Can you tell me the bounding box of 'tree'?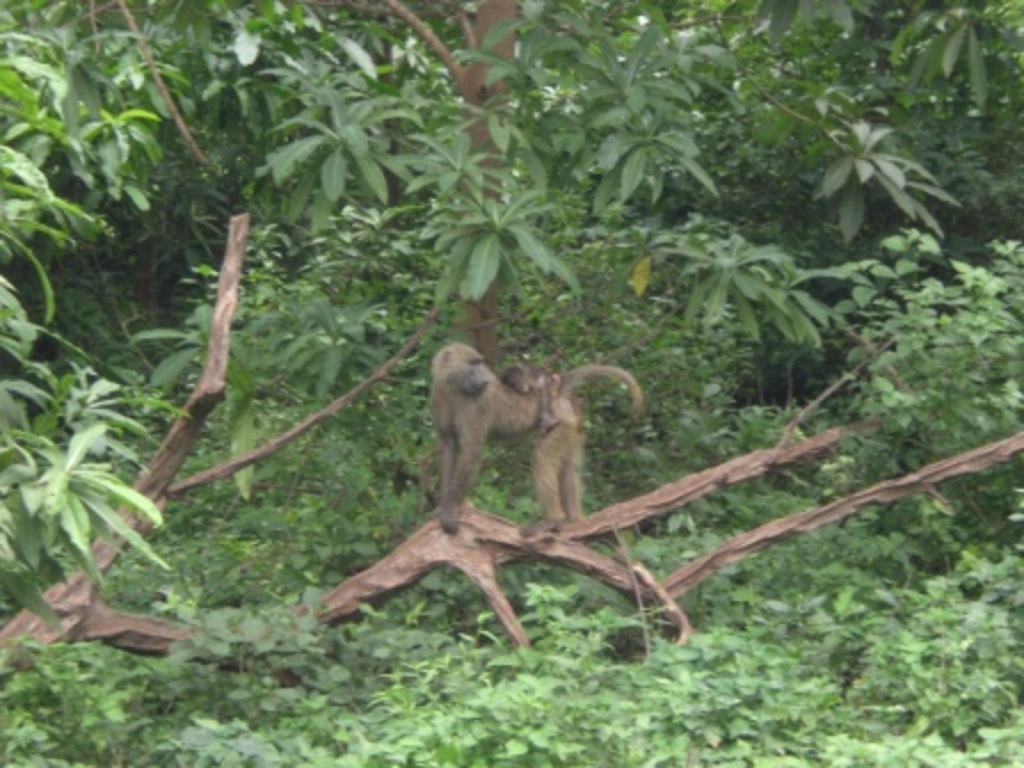
{"left": 0, "top": 210, "right": 1015, "bottom": 715}.
